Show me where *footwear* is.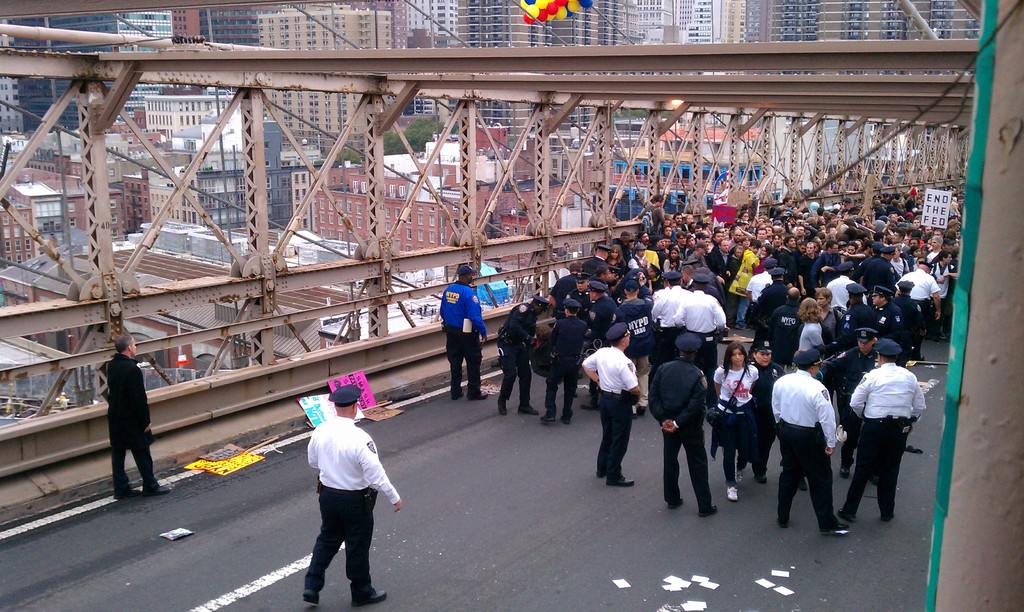
*footwear* is at box(635, 405, 644, 415).
